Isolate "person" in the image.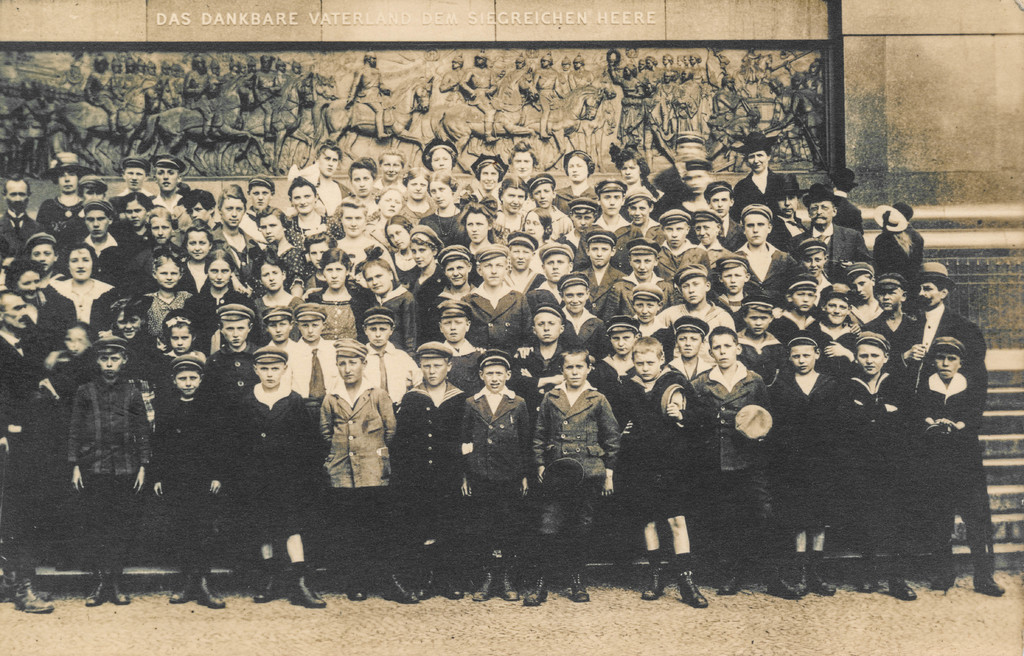
Isolated region: bbox=[65, 316, 87, 372].
